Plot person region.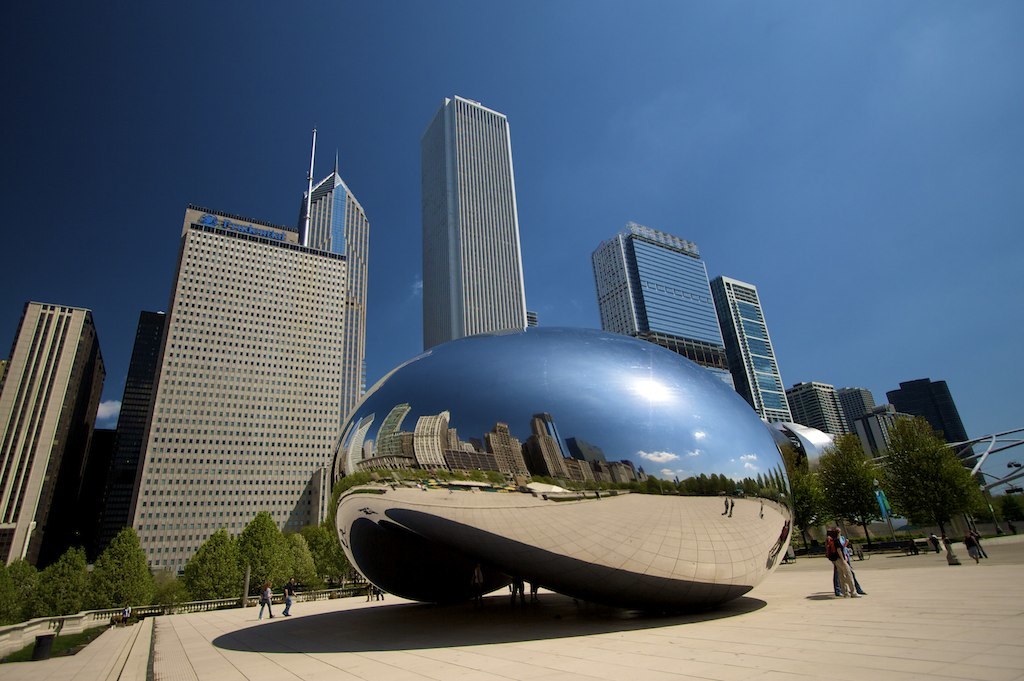
Plotted at region(282, 575, 296, 614).
